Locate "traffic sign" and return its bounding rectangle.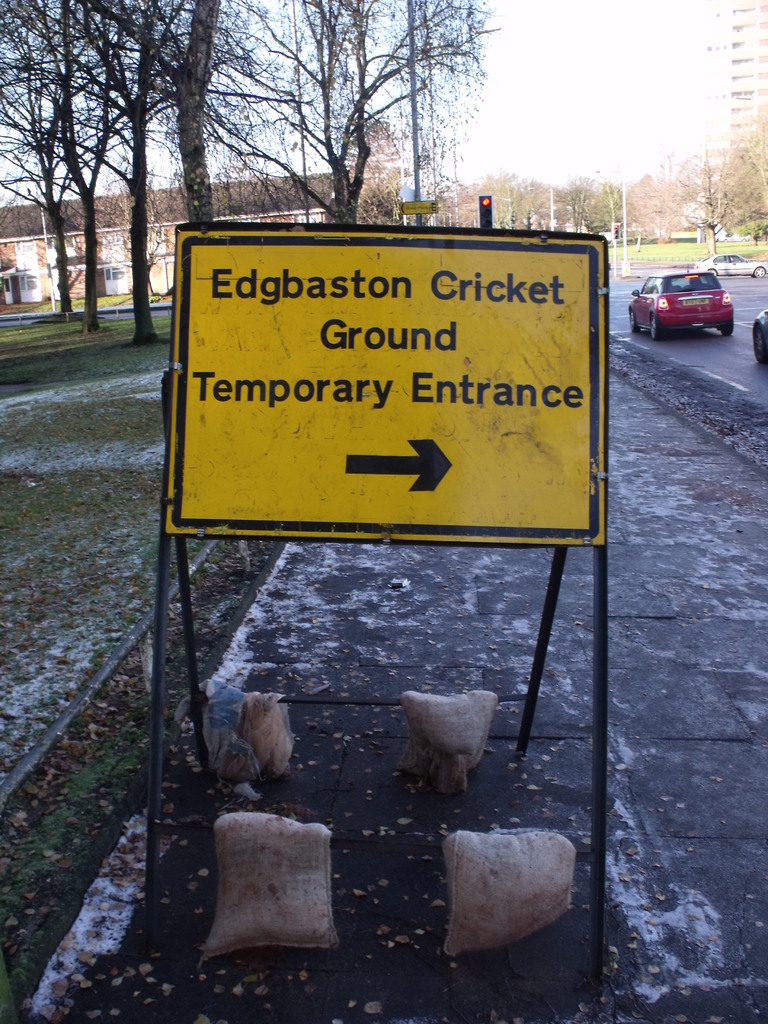
box(166, 225, 612, 545).
